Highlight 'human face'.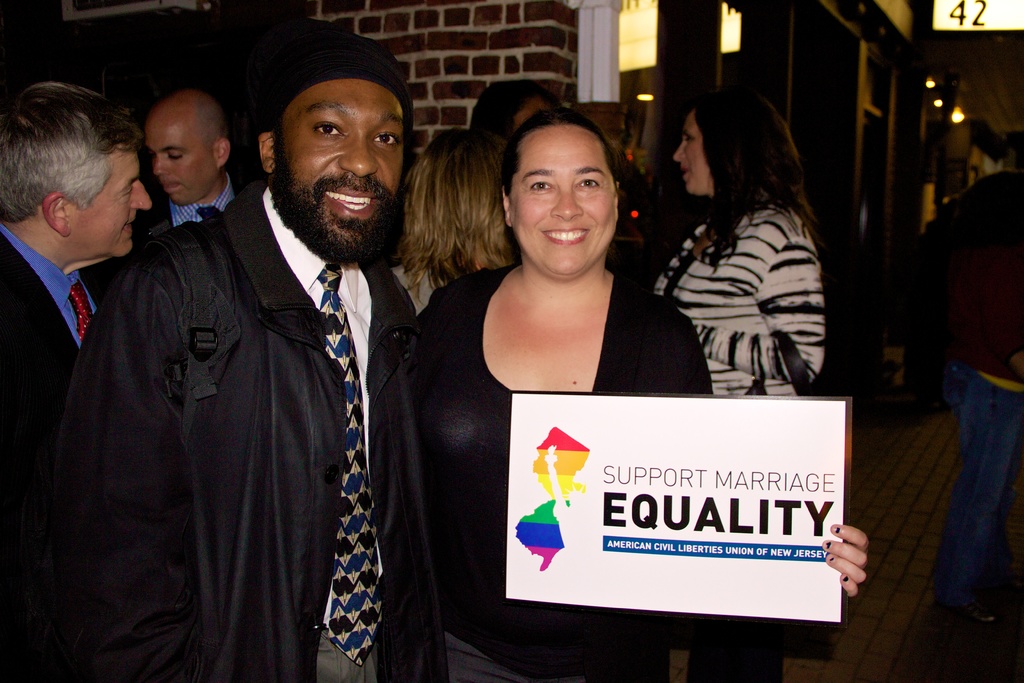
Highlighted region: region(513, 126, 616, 273).
